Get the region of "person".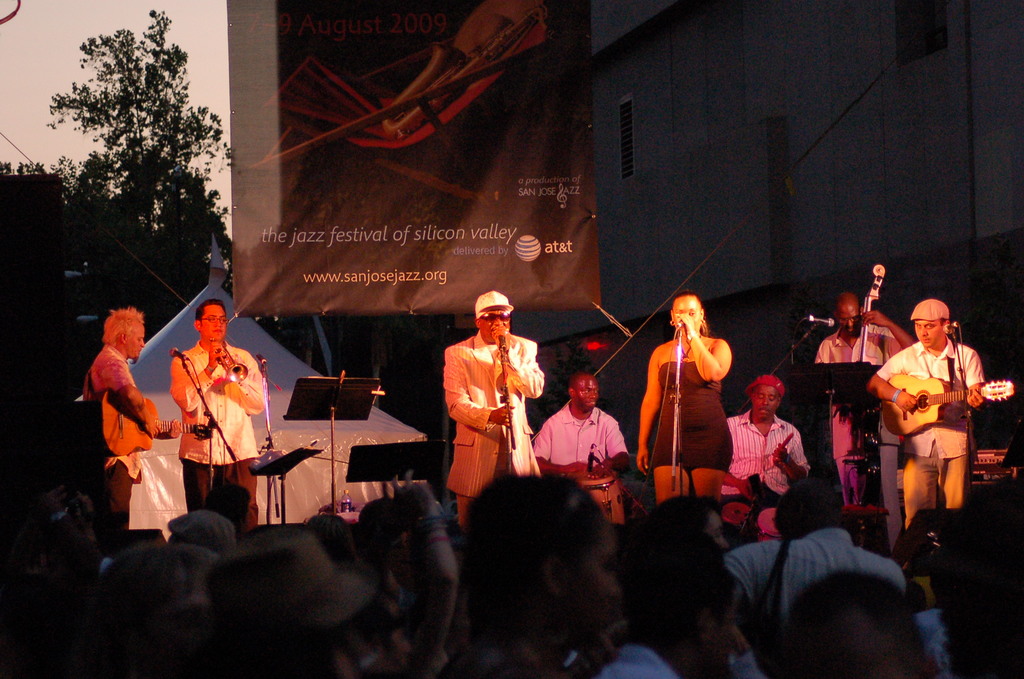
[636, 292, 733, 505].
